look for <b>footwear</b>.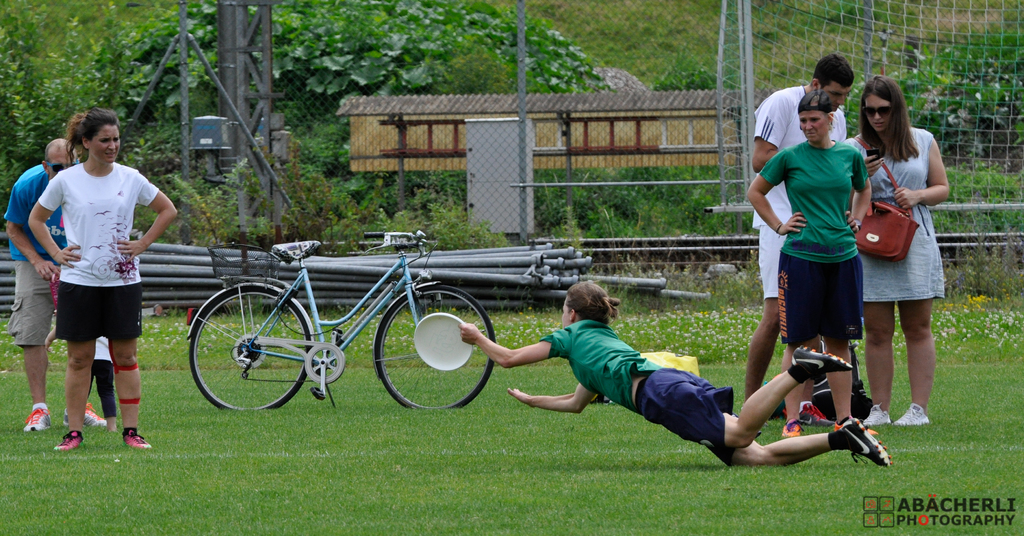
Found: crop(895, 402, 929, 422).
